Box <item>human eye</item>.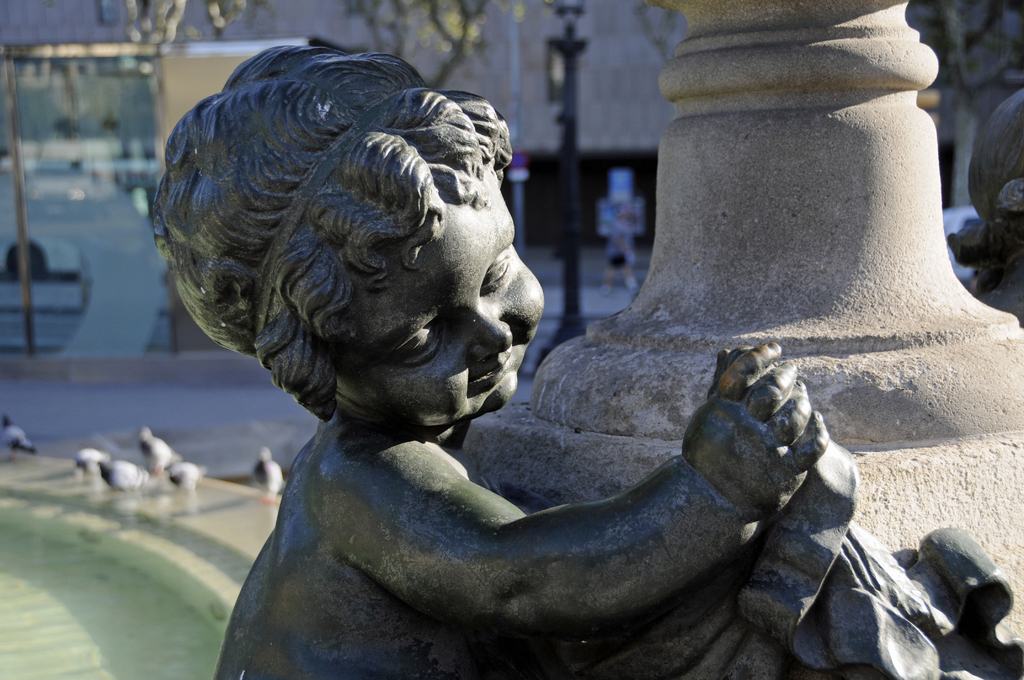
rect(394, 320, 440, 360).
